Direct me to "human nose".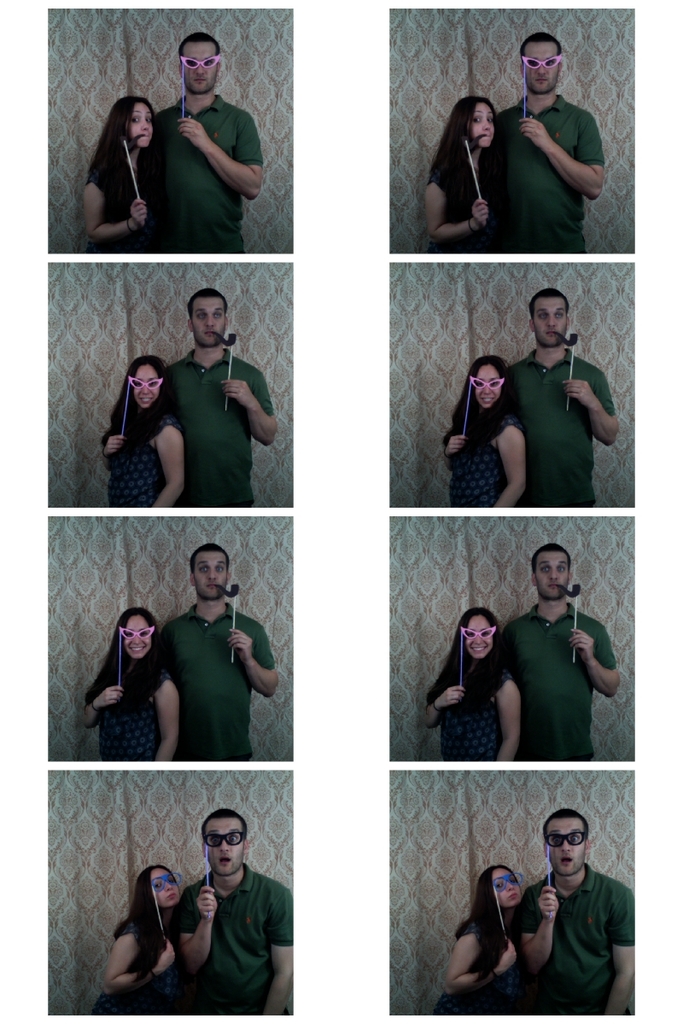
Direction: {"x1": 135, "y1": 634, "x2": 145, "y2": 643}.
